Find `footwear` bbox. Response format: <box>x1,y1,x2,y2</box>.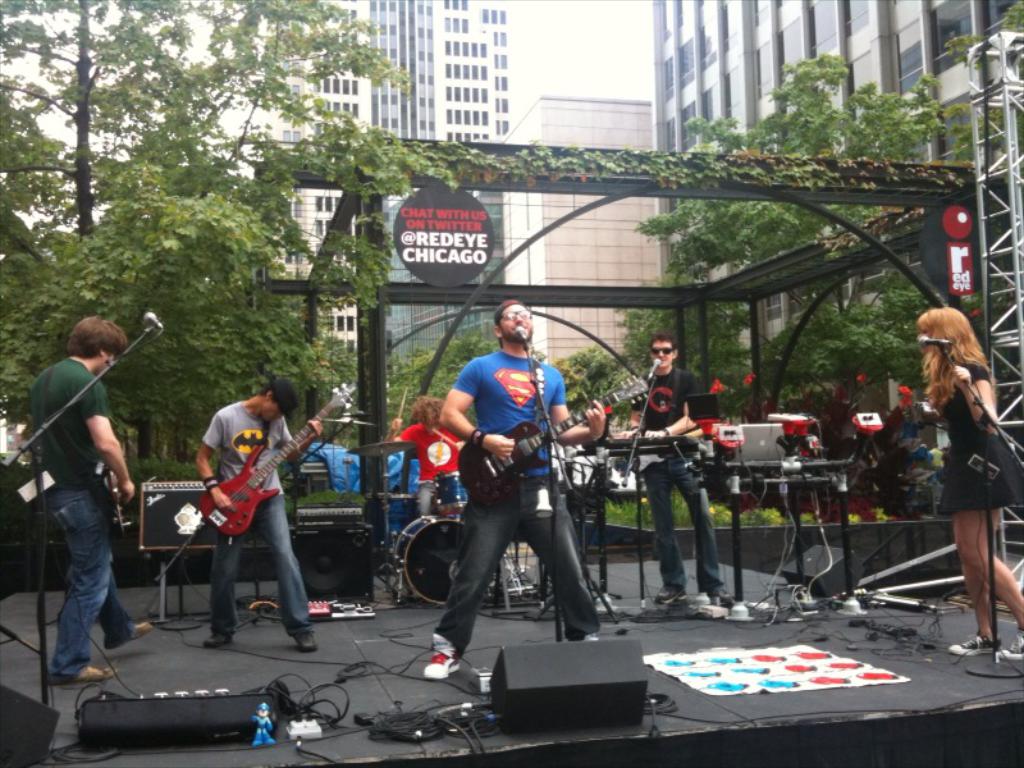
<box>293,634,320,650</box>.
